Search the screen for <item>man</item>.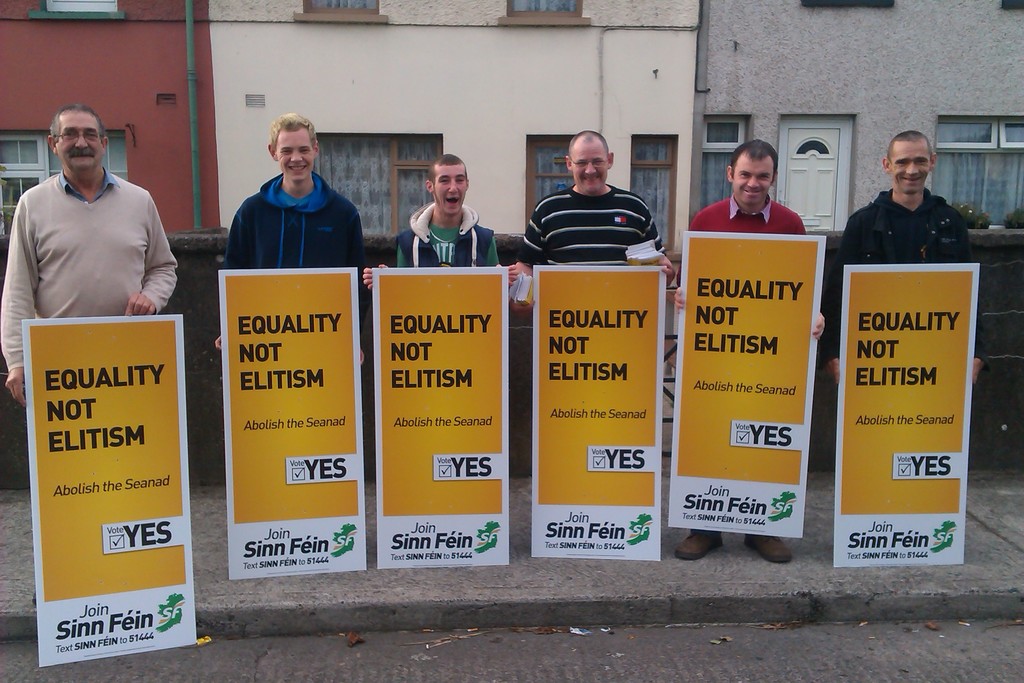
Found at BBox(666, 140, 830, 571).
